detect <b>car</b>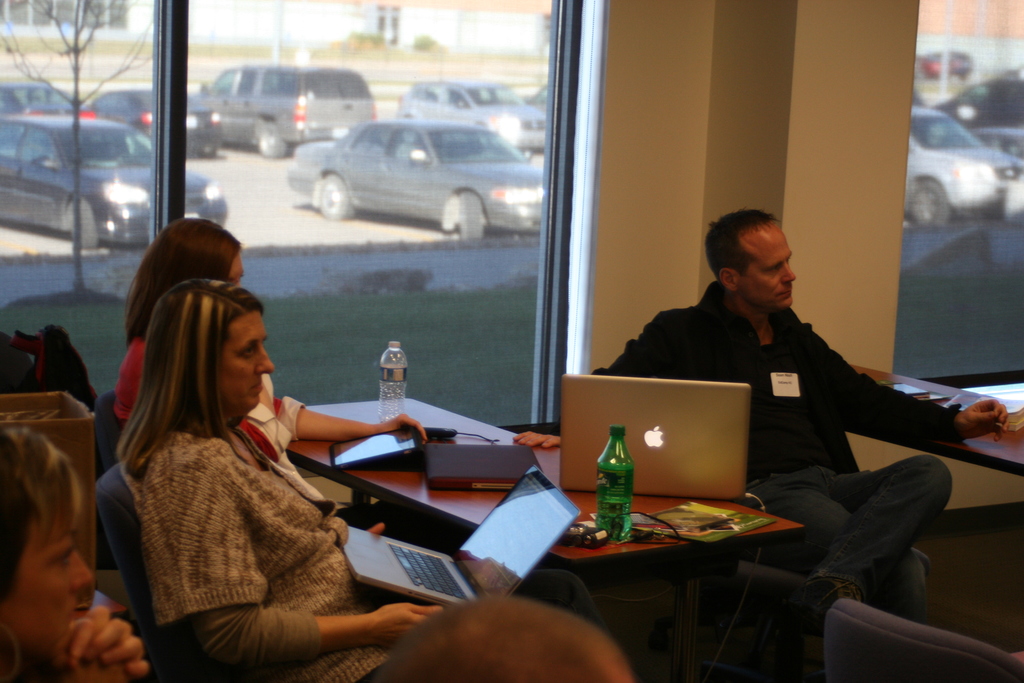
pyautogui.locateOnScreen(401, 79, 550, 142)
